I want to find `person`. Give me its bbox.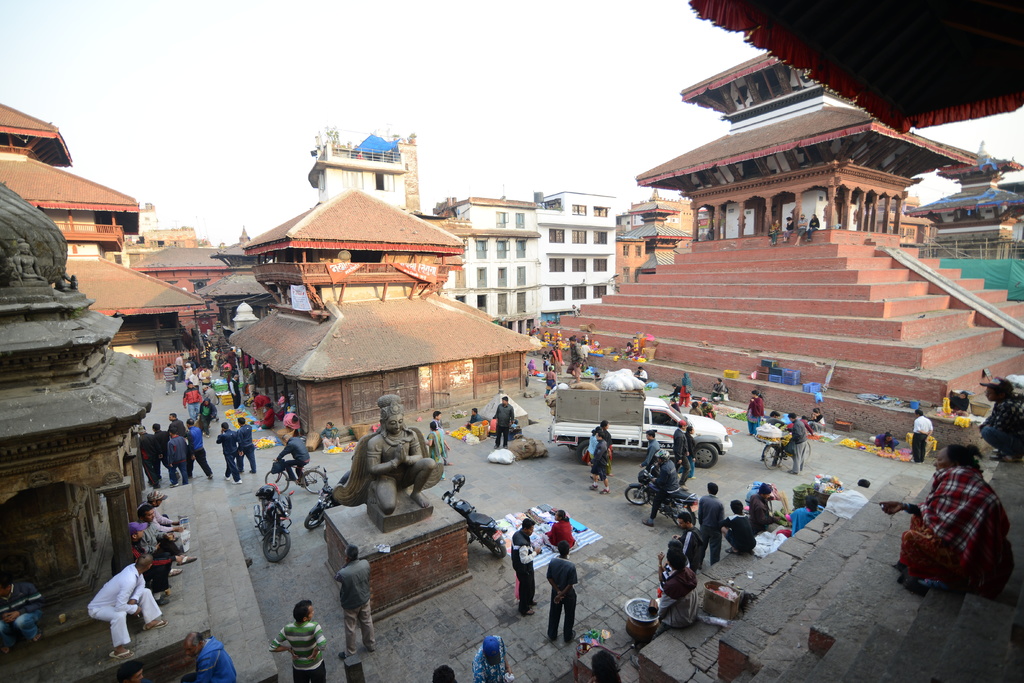
BBox(109, 520, 178, 605).
